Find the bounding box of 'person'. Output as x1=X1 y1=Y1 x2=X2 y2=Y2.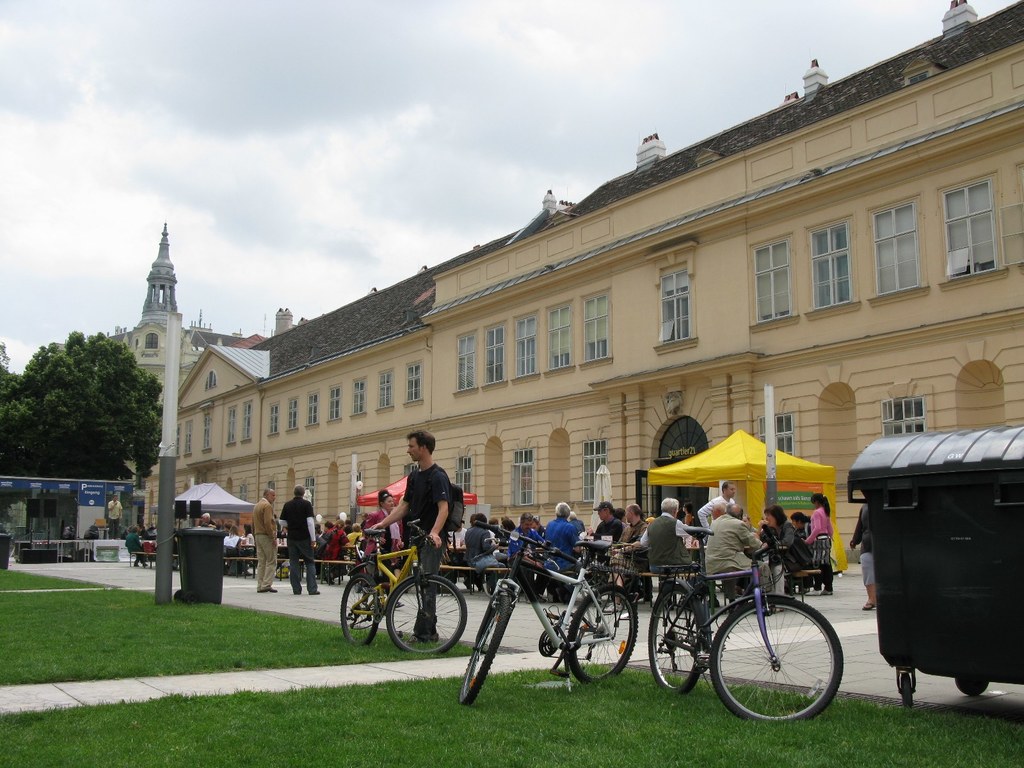
x1=753 y1=504 x2=815 y2=598.
